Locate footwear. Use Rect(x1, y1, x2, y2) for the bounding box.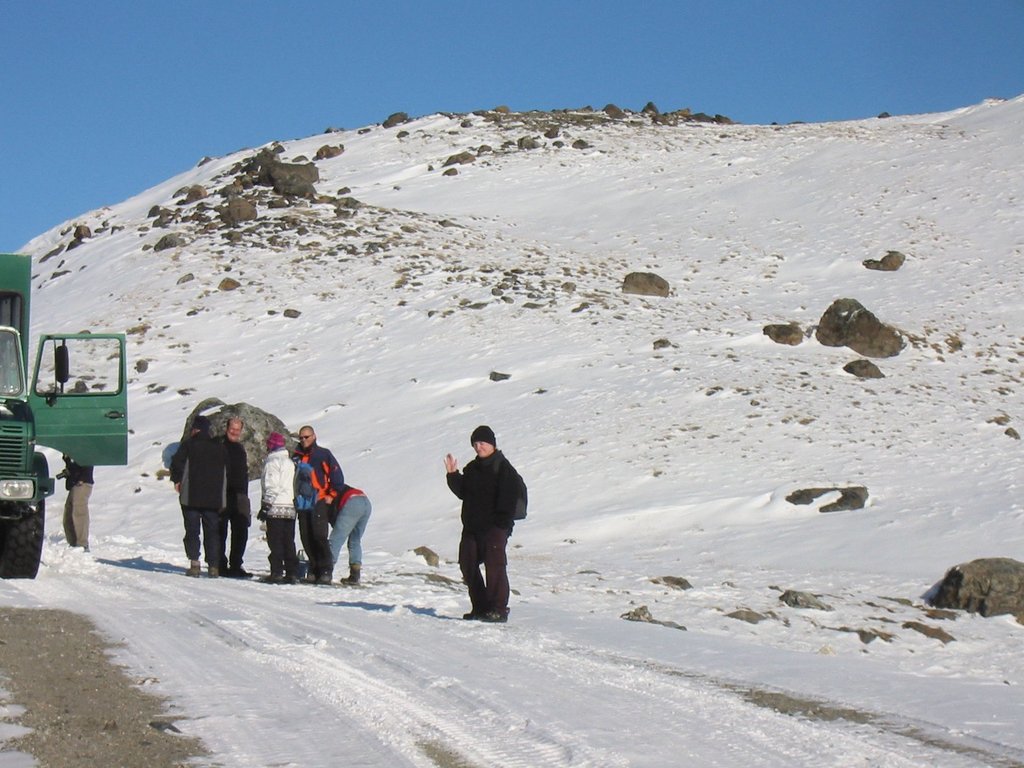
Rect(229, 563, 253, 578).
